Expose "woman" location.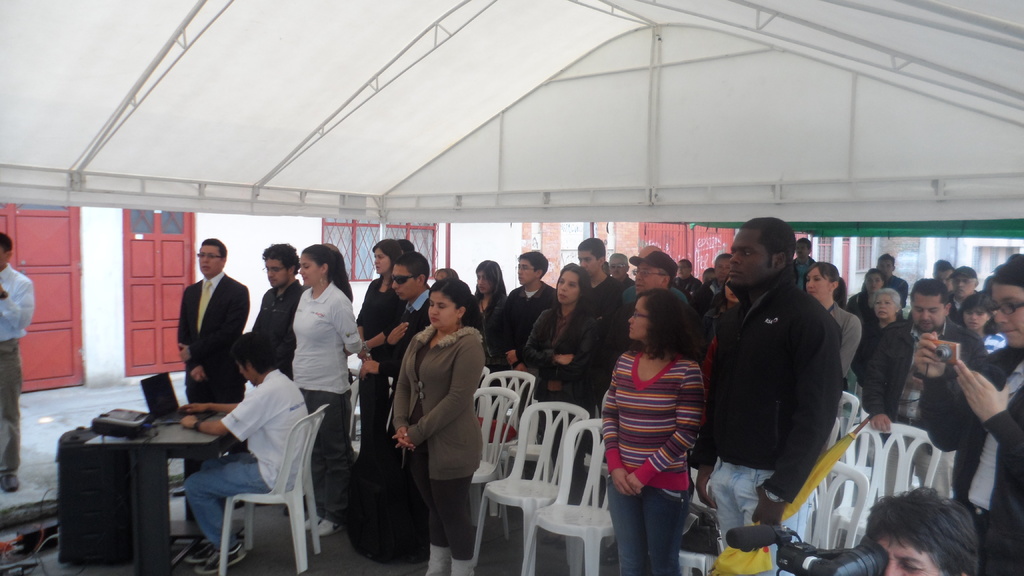
Exposed at 360/234/401/418.
